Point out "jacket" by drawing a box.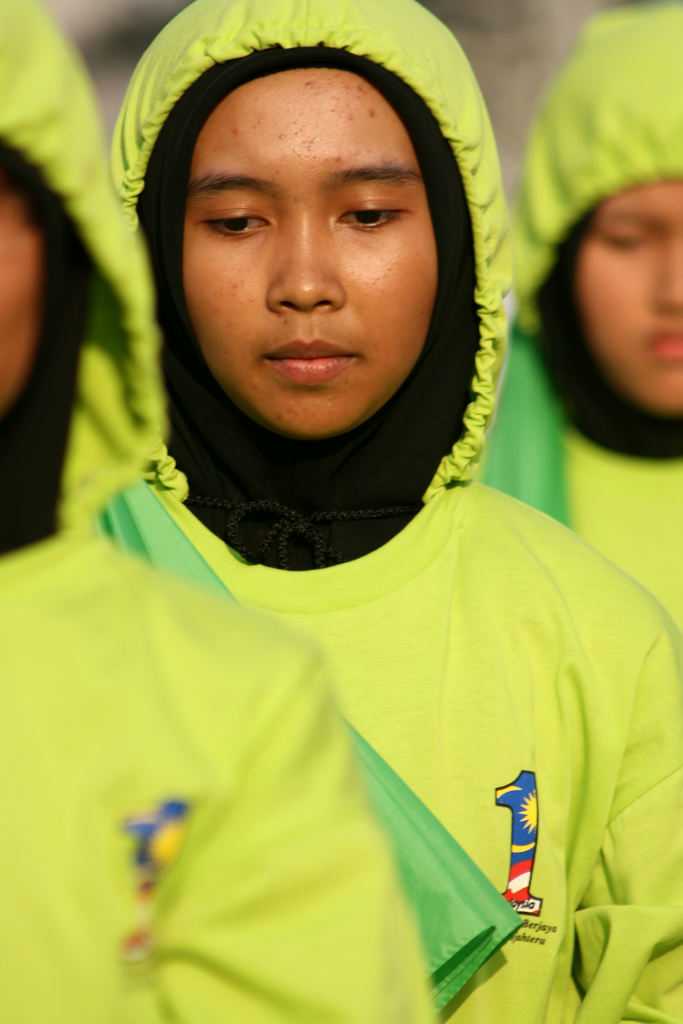
bbox=[73, 0, 682, 1023].
